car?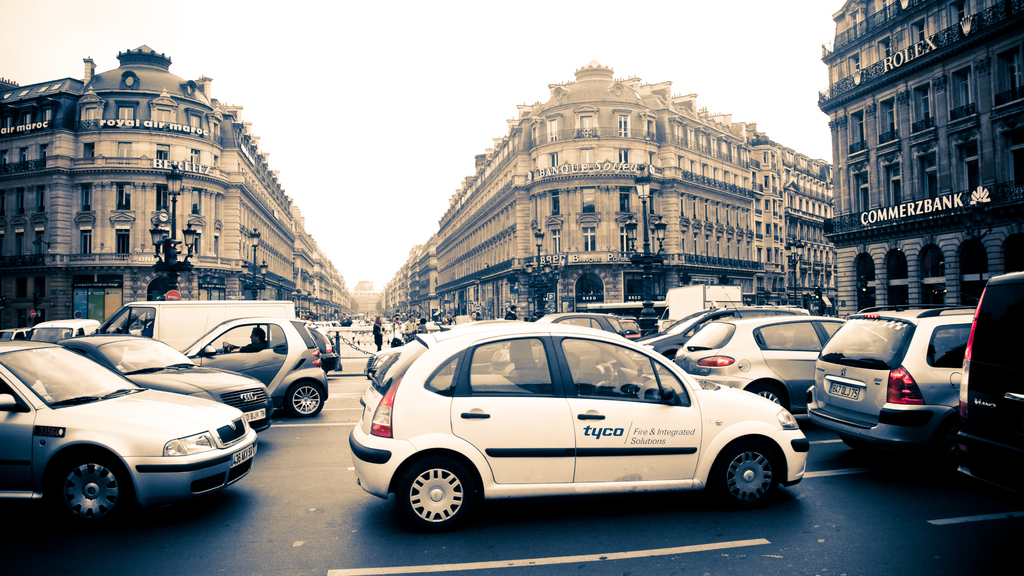
950,267,1023,499
